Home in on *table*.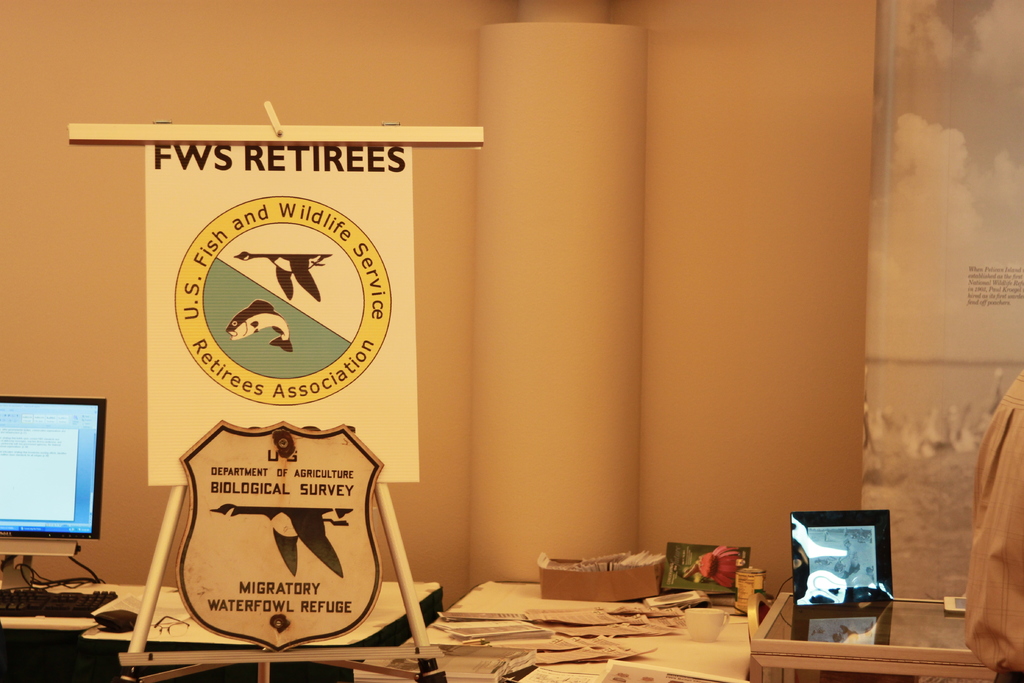
Homed in at 0 587 178 682.
